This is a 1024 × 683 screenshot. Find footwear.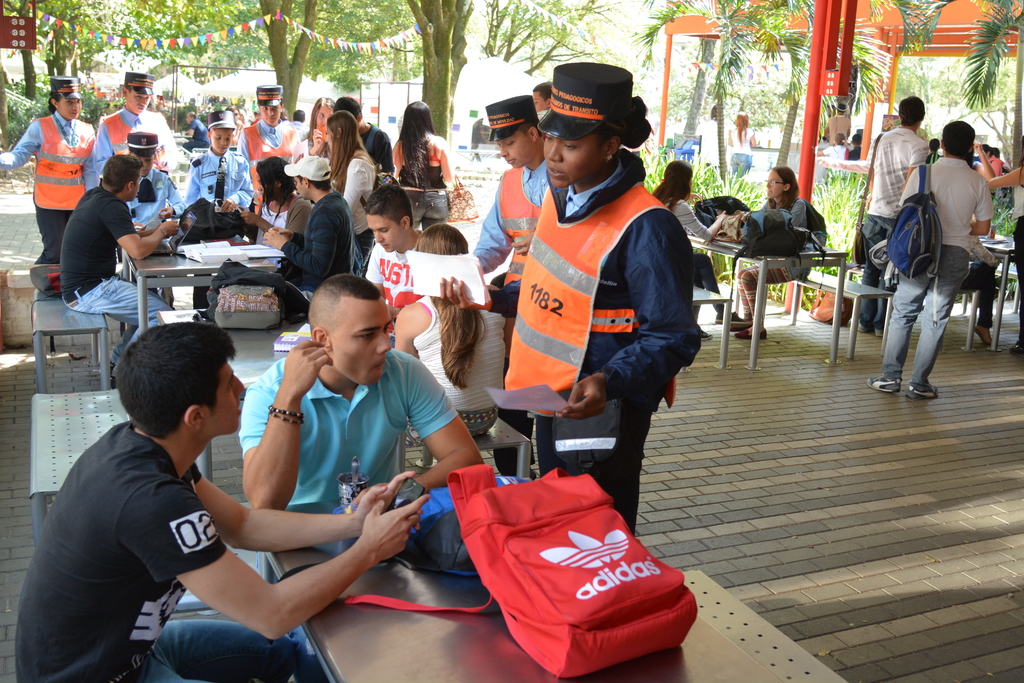
Bounding box: (left=730, top=322, right=767, bottom=338).
